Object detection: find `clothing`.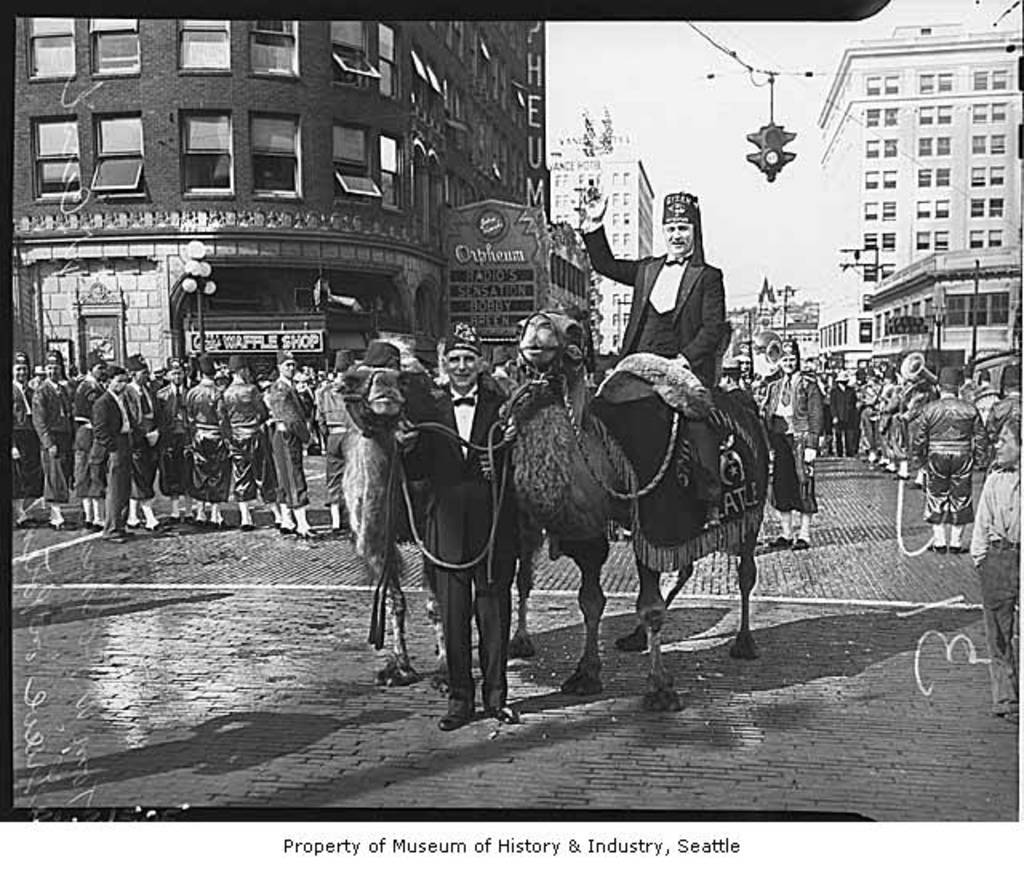
locate(134, 381, 147, 427).
